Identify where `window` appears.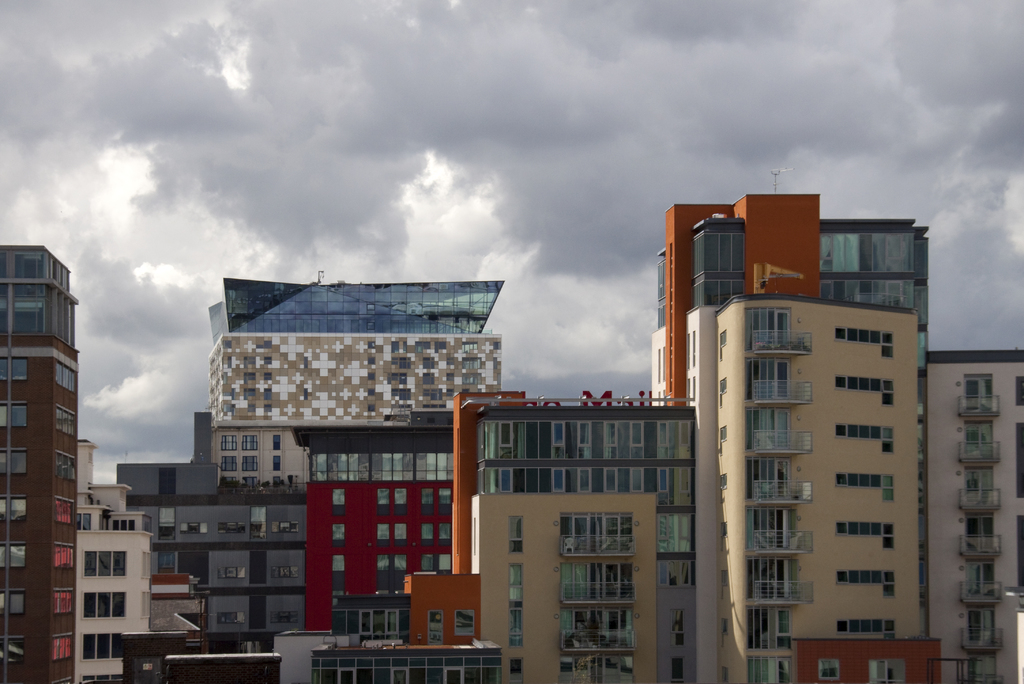
Appears at select_region(508, 515, 525, 553).
